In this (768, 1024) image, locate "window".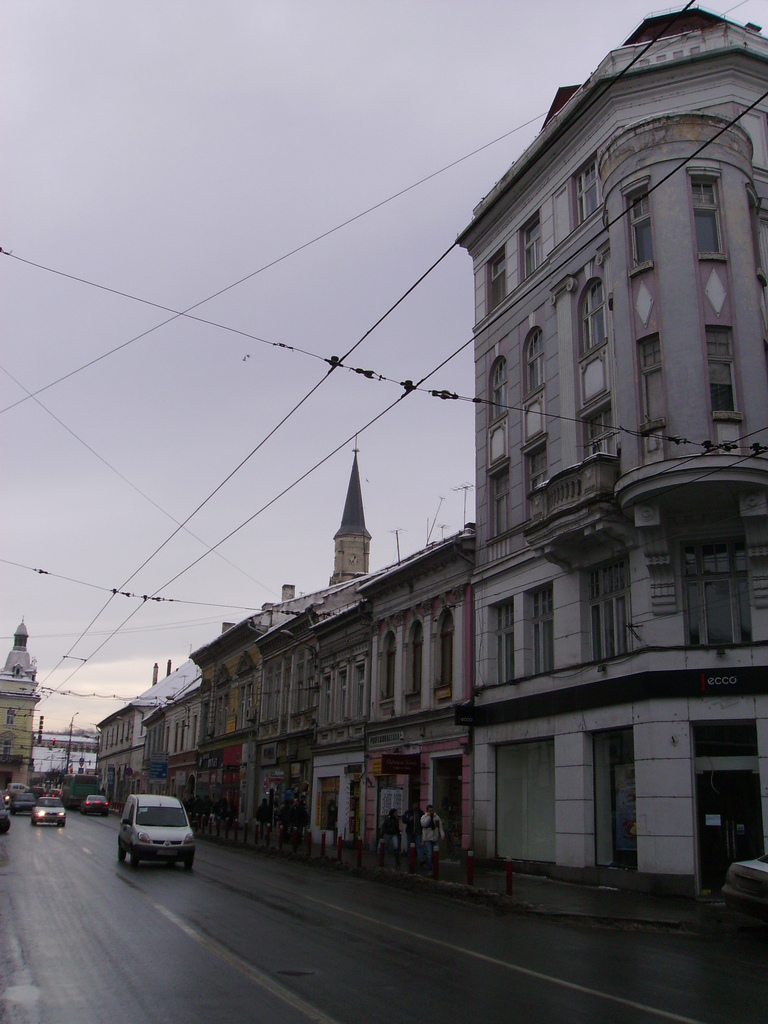
Bounding box: region(486, 246, 505, 318).
